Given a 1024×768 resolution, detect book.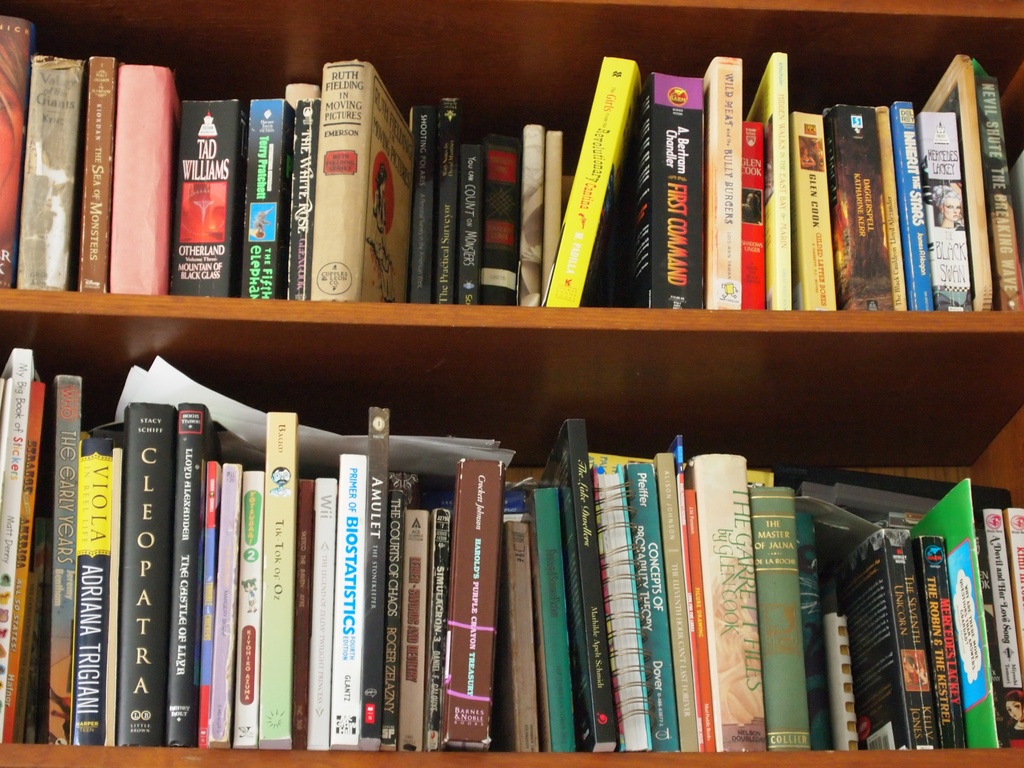
crop(707, 57, 747, 309).
